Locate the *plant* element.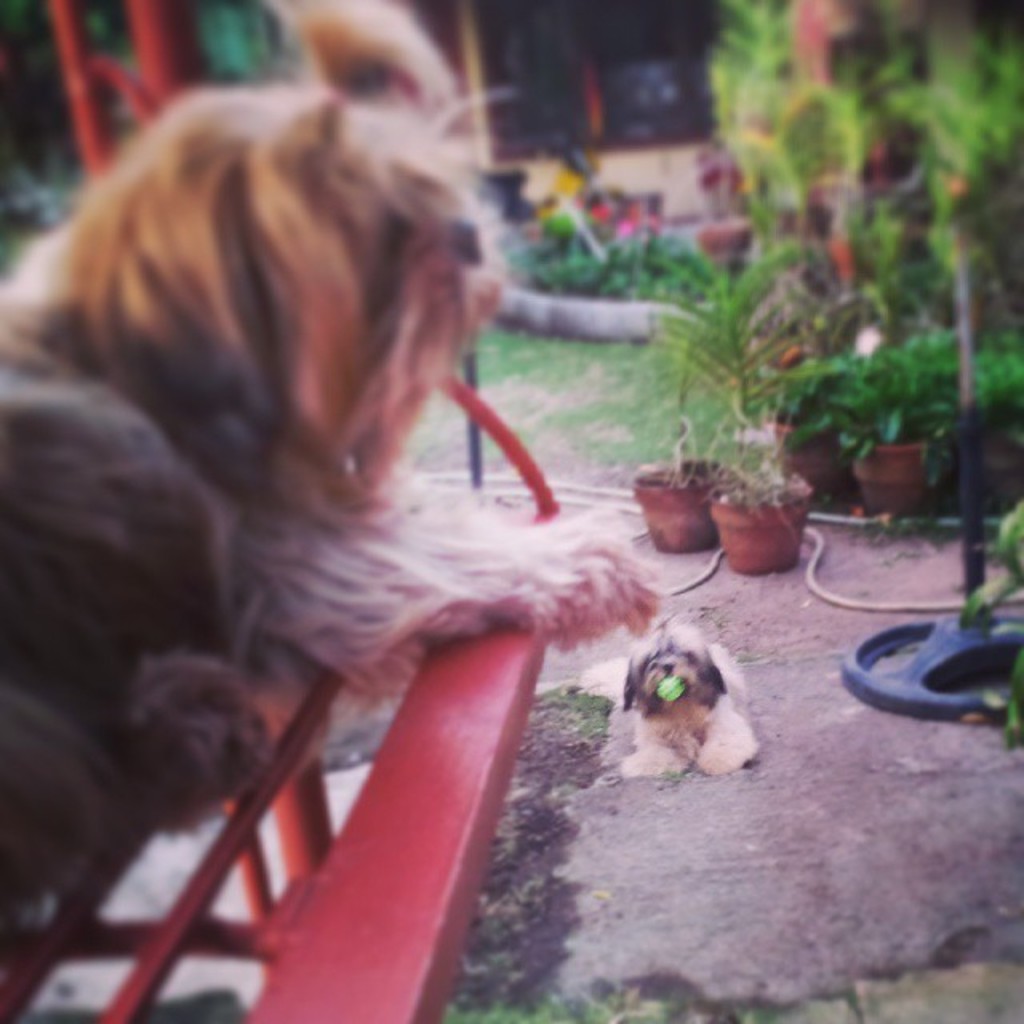
Element bbox: BBox(957, 501, 1022, 755).
